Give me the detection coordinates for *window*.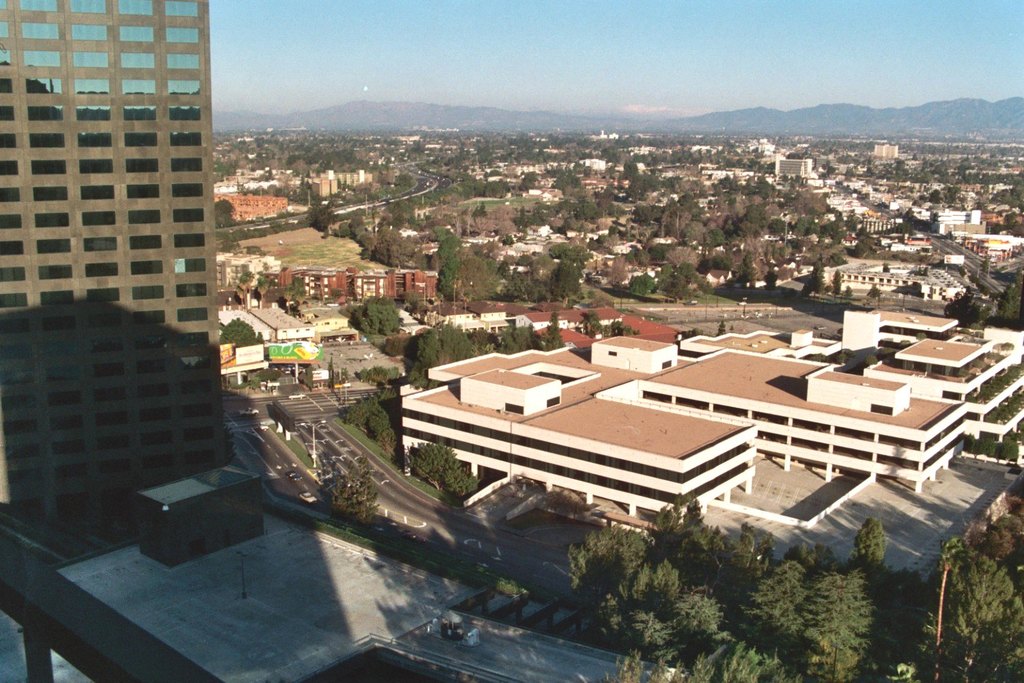
[40,340,76,363].
